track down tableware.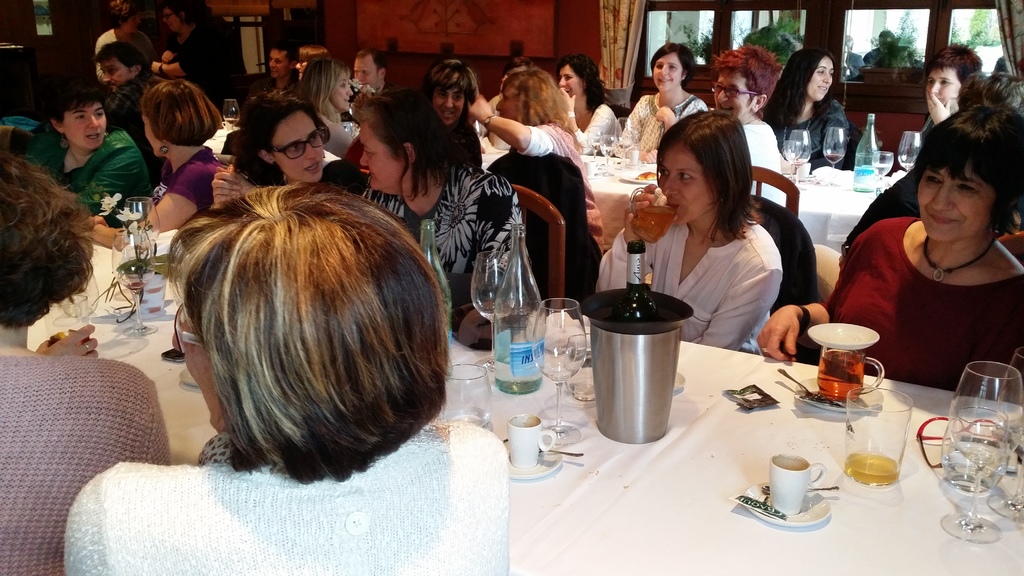
Tracked to x1=600, y1=127, x2=612, y2=177.
